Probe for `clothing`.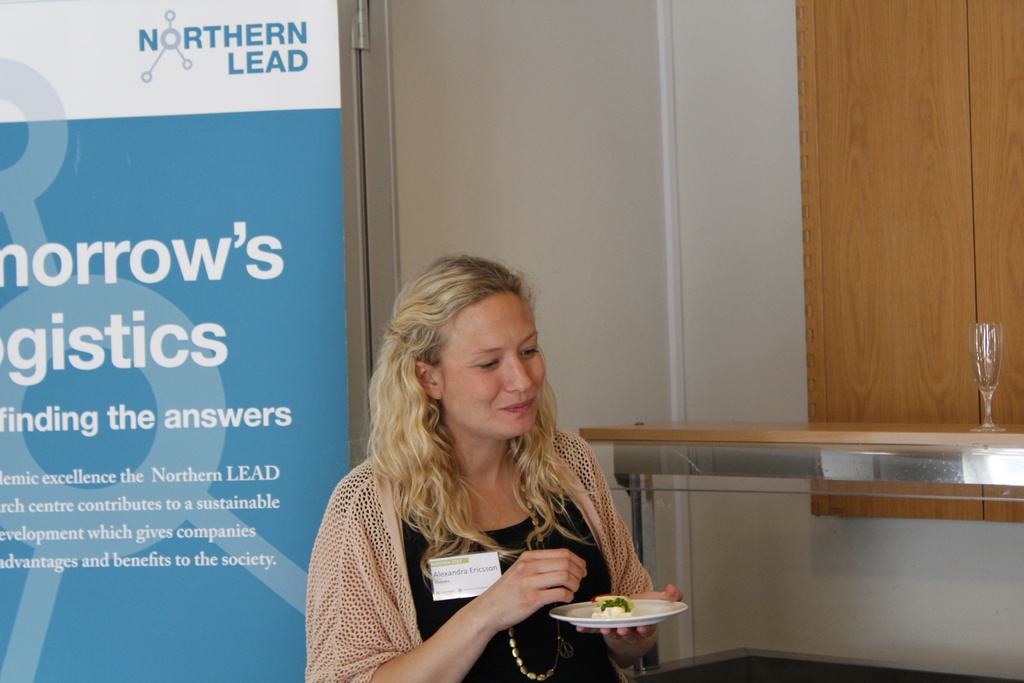
Probe result: (305,402,674,666).
